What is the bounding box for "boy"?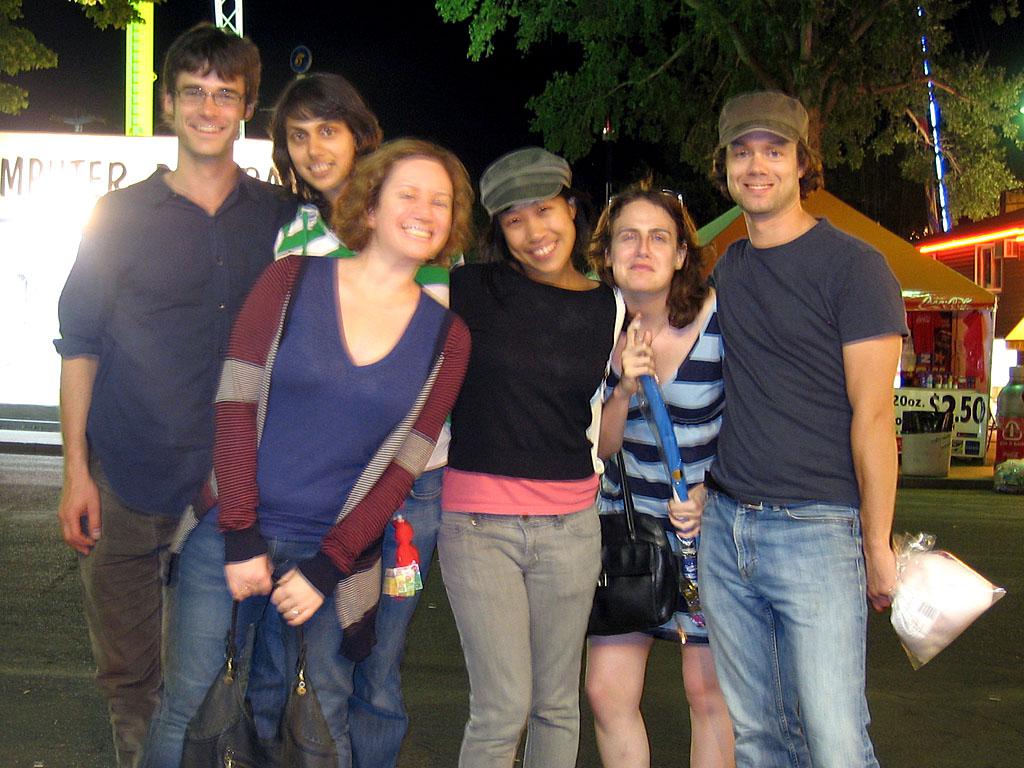
box(45, 17, 306, 756).
